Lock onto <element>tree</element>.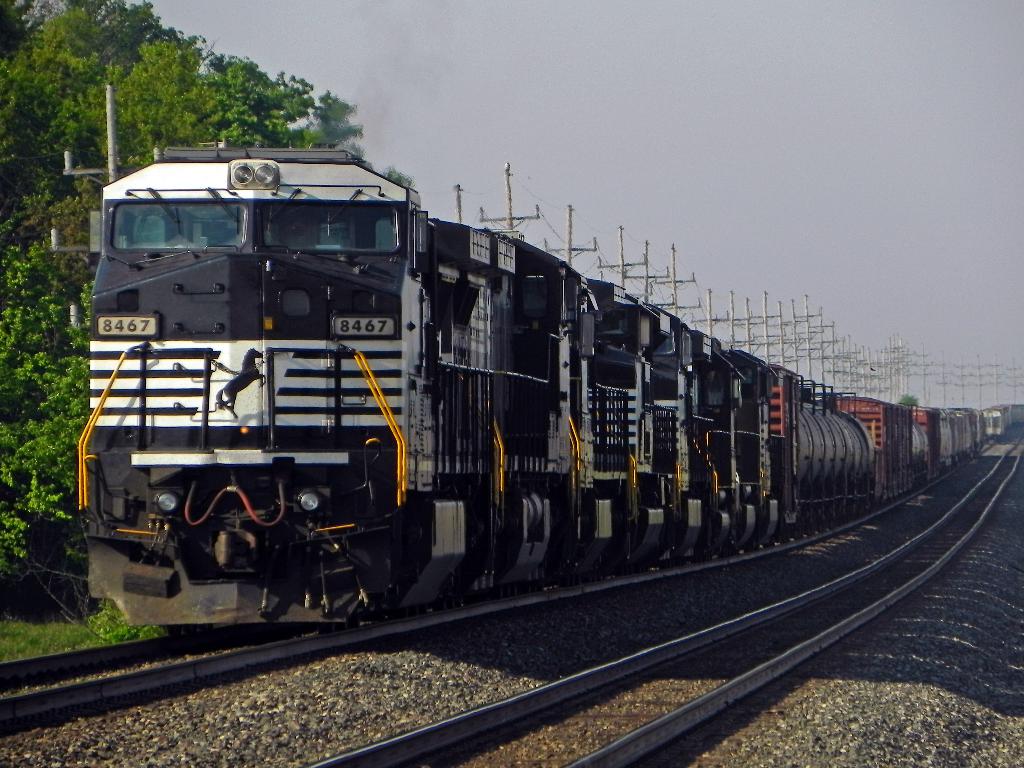
Locked: x1=0 y1=0 x2=410 y2=584.
